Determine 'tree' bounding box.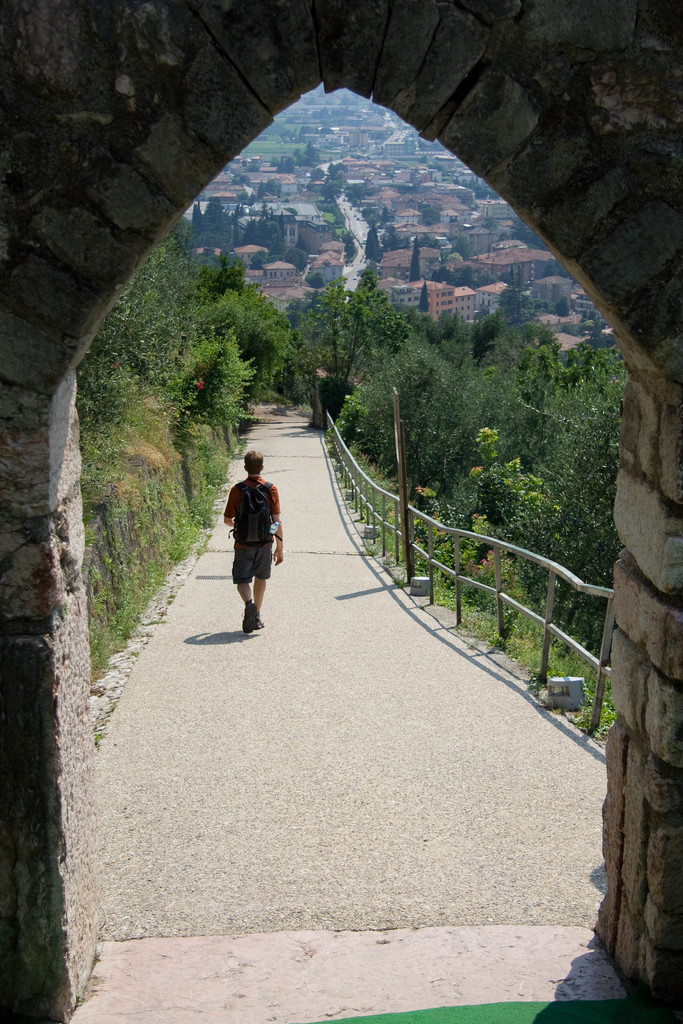
Determined: [left=407, top=245, right=422, bottom=285].
